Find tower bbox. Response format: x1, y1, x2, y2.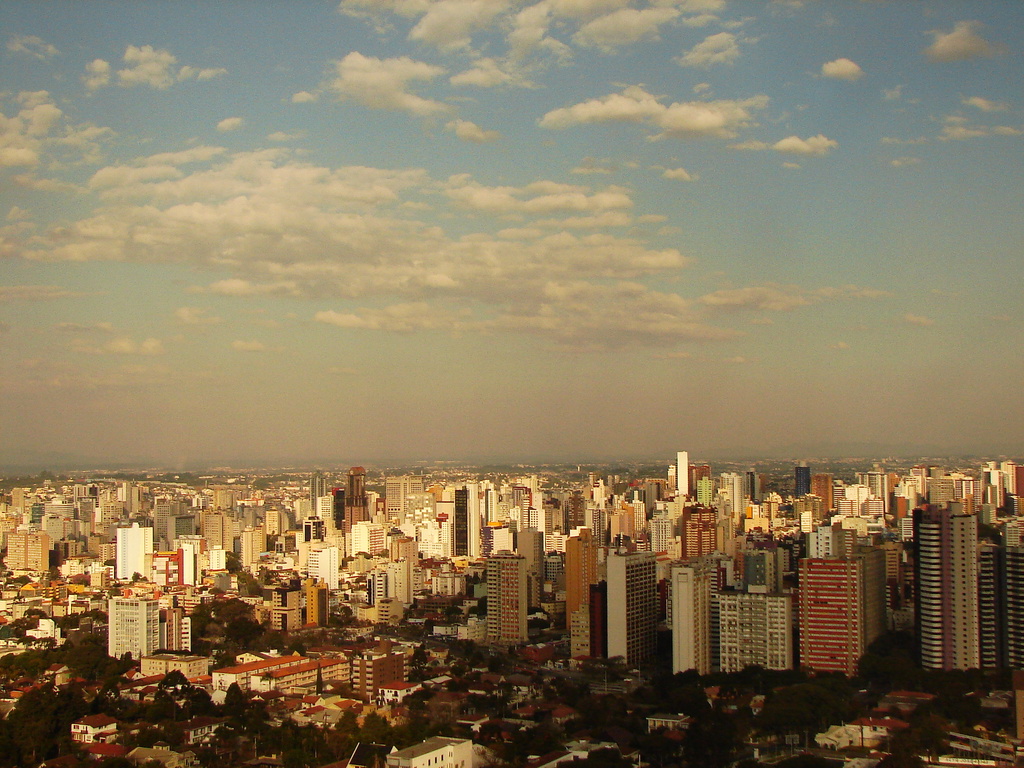
349, 520, 376, 560.
